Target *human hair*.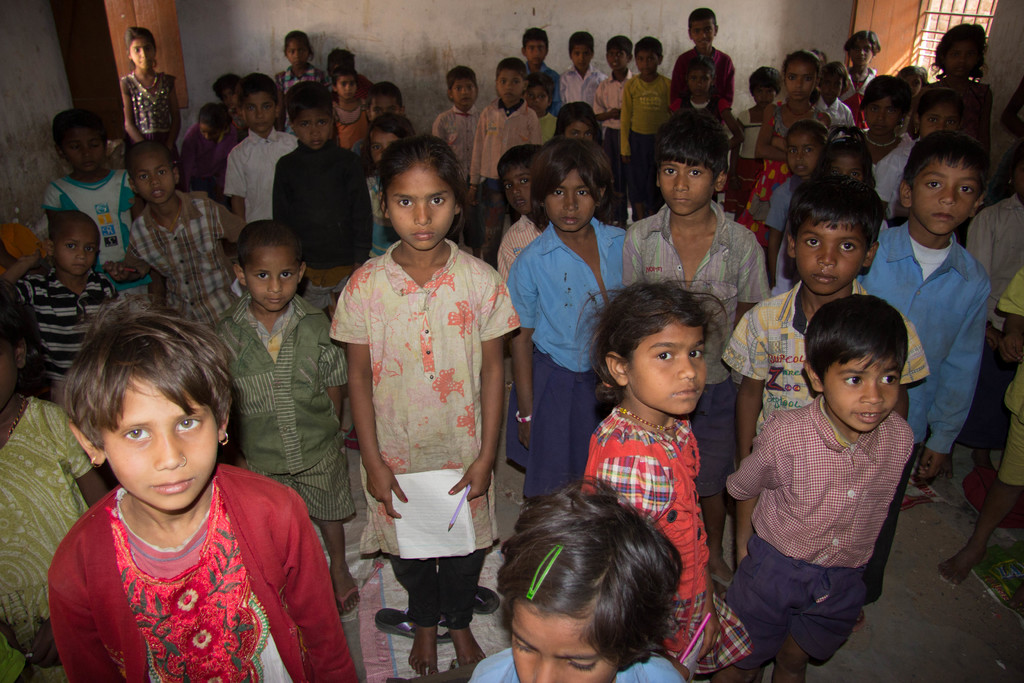
Target region: <bbox>919, 81, 964, 113</bbox>.
